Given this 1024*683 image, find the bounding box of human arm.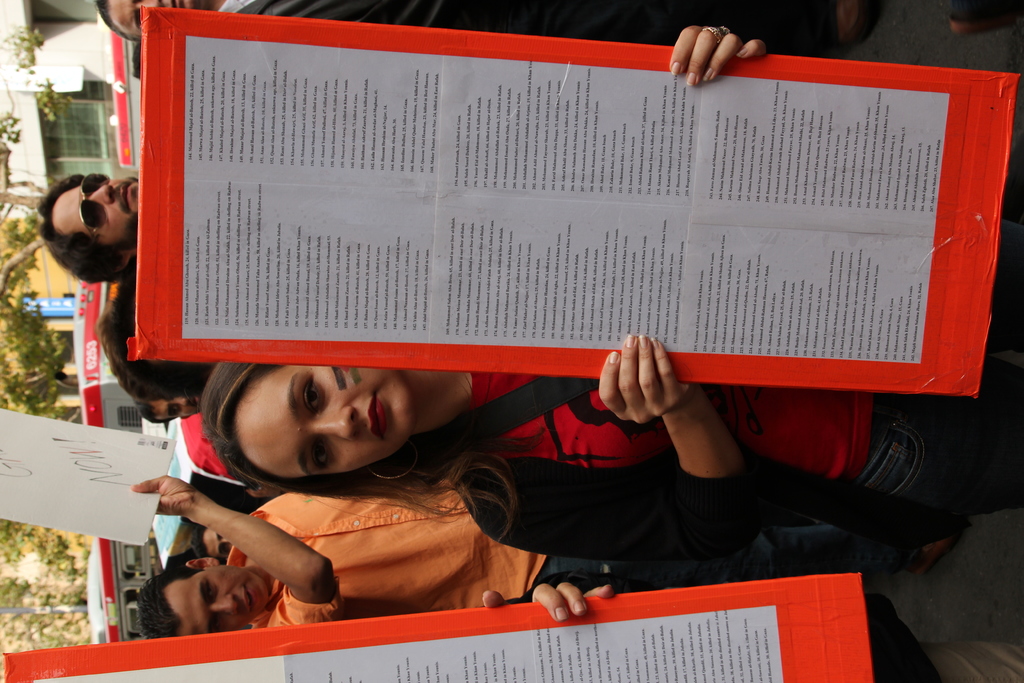
(x1=149, y1=476, x2=335, y2=618).
